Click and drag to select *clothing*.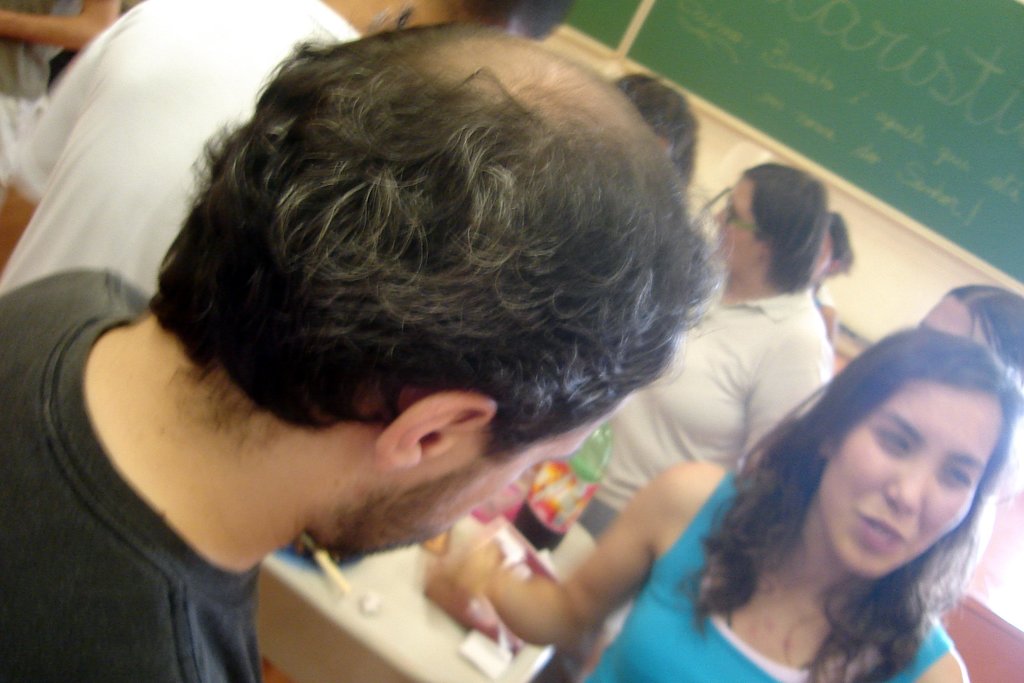
Selection: x1=568 y1=243 x2=835 y2=550.
